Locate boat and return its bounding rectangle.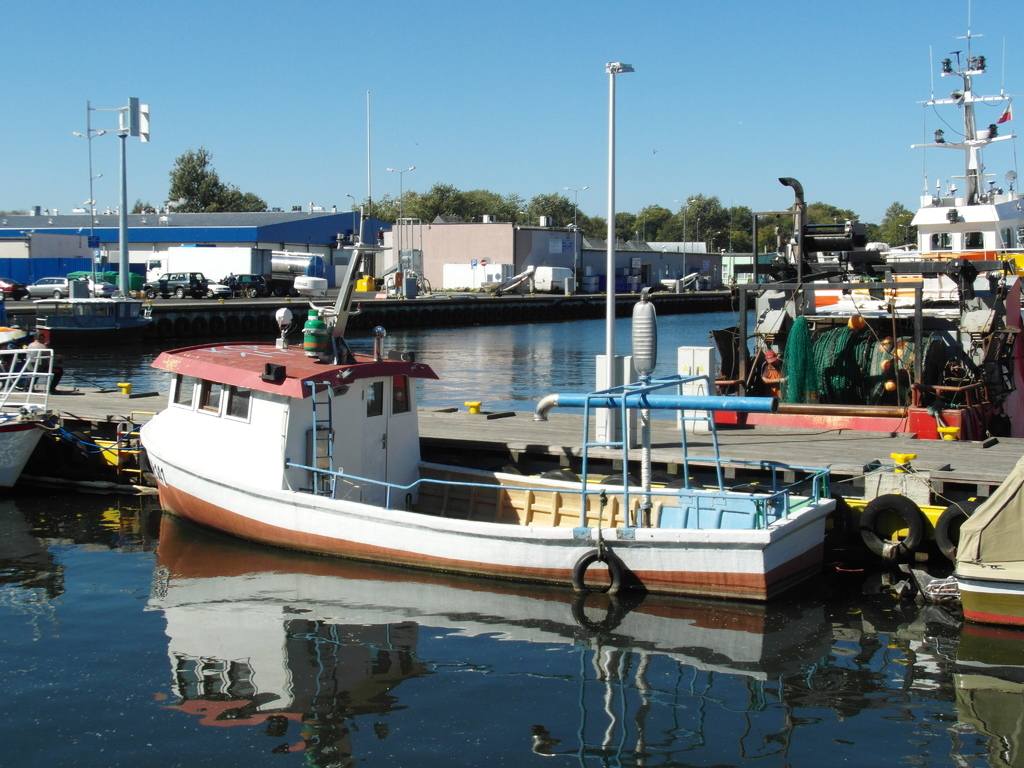
region(132, 305, 833, 601).
